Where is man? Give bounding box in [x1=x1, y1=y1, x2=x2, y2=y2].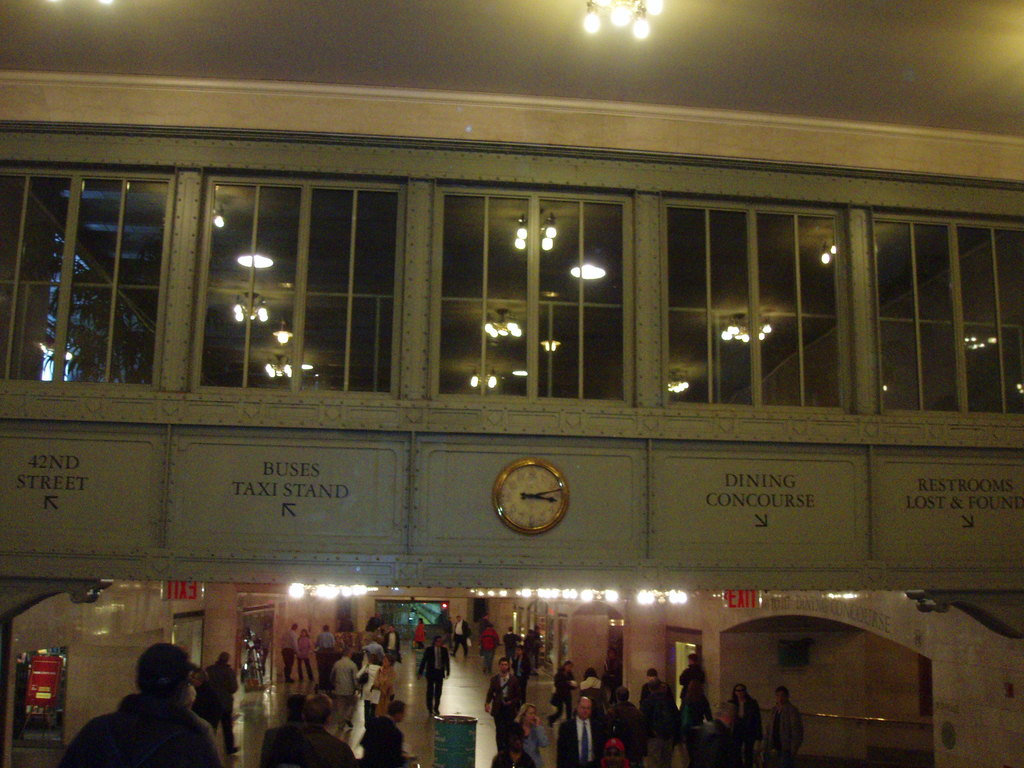
[x1=483, y1=653, x2=519, y2=753].
